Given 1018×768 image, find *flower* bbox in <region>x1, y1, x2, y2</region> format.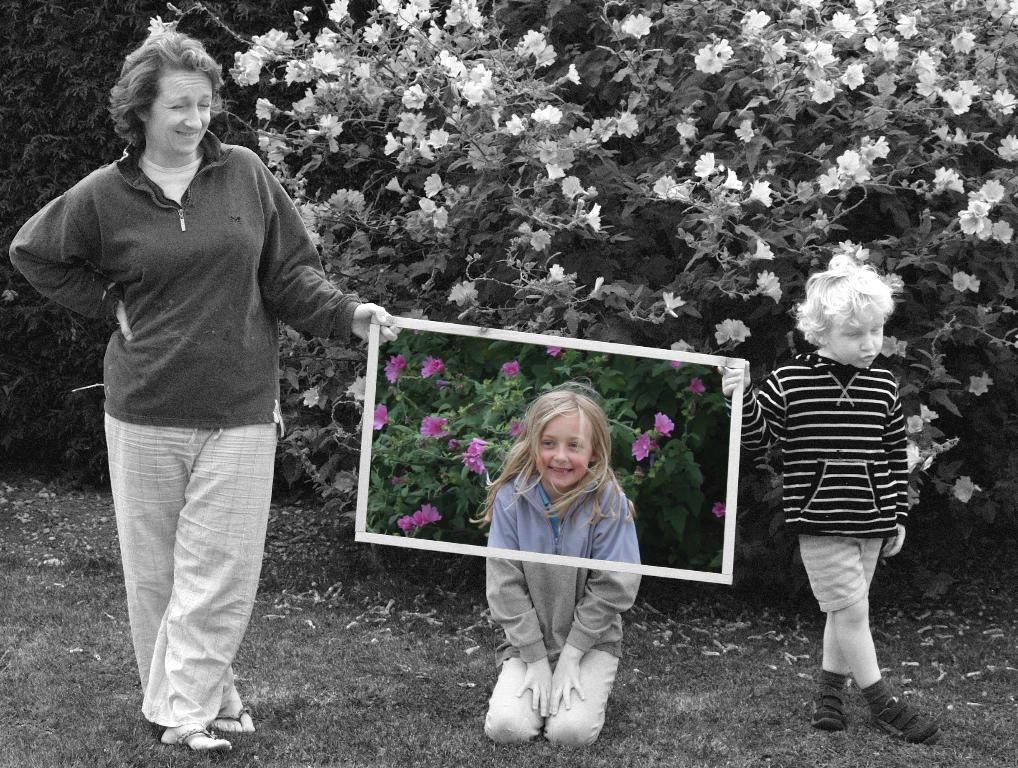
<region>934, 167, 965, 193</region>.
